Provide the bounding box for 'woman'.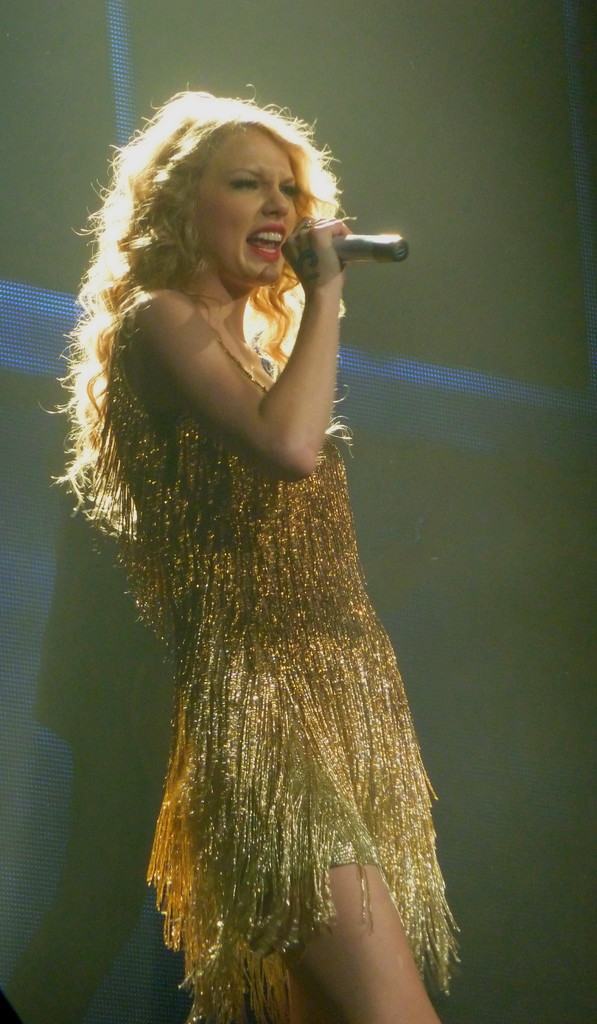
38/72/457/865.
